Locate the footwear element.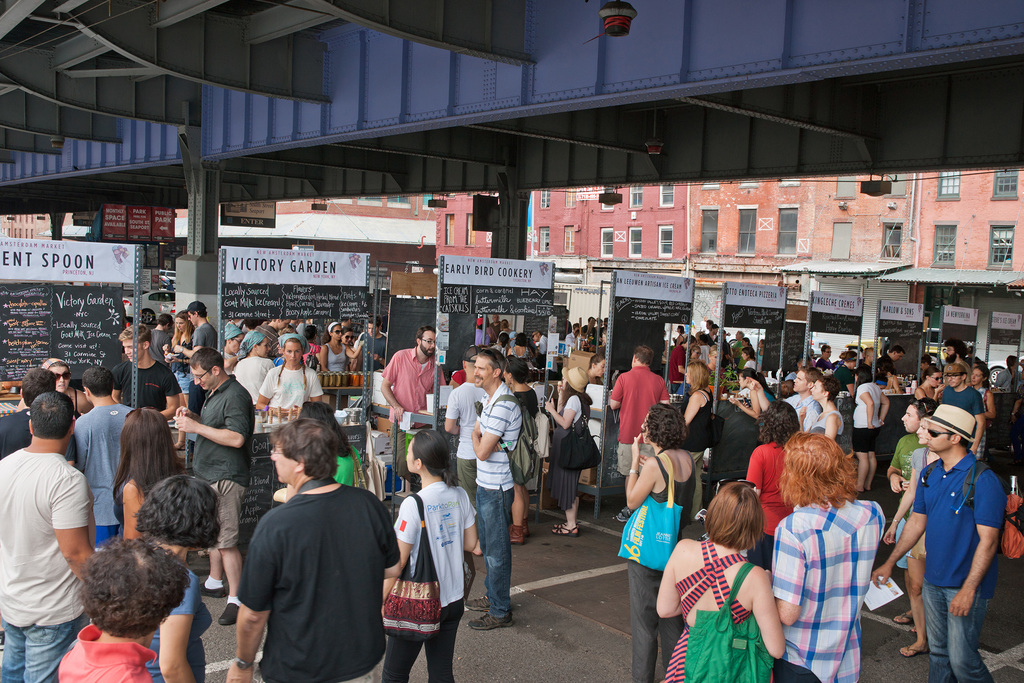
Element bbox: Rect(900, 645, 930, 659).
